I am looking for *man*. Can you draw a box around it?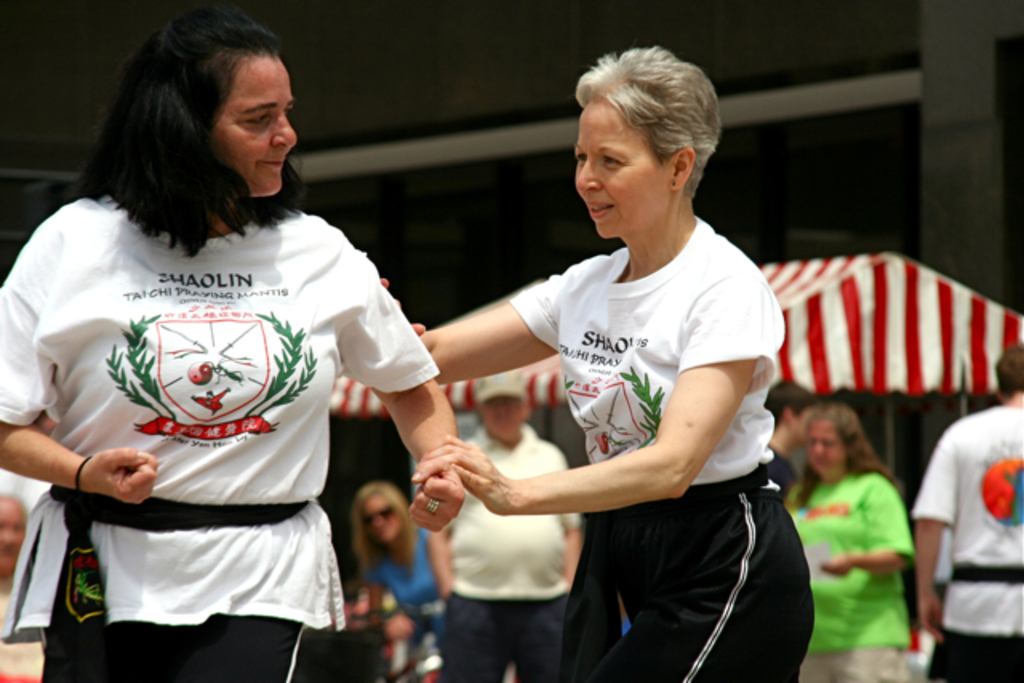
Sure, the bounding box is crop(426, 365, 595, 681).
